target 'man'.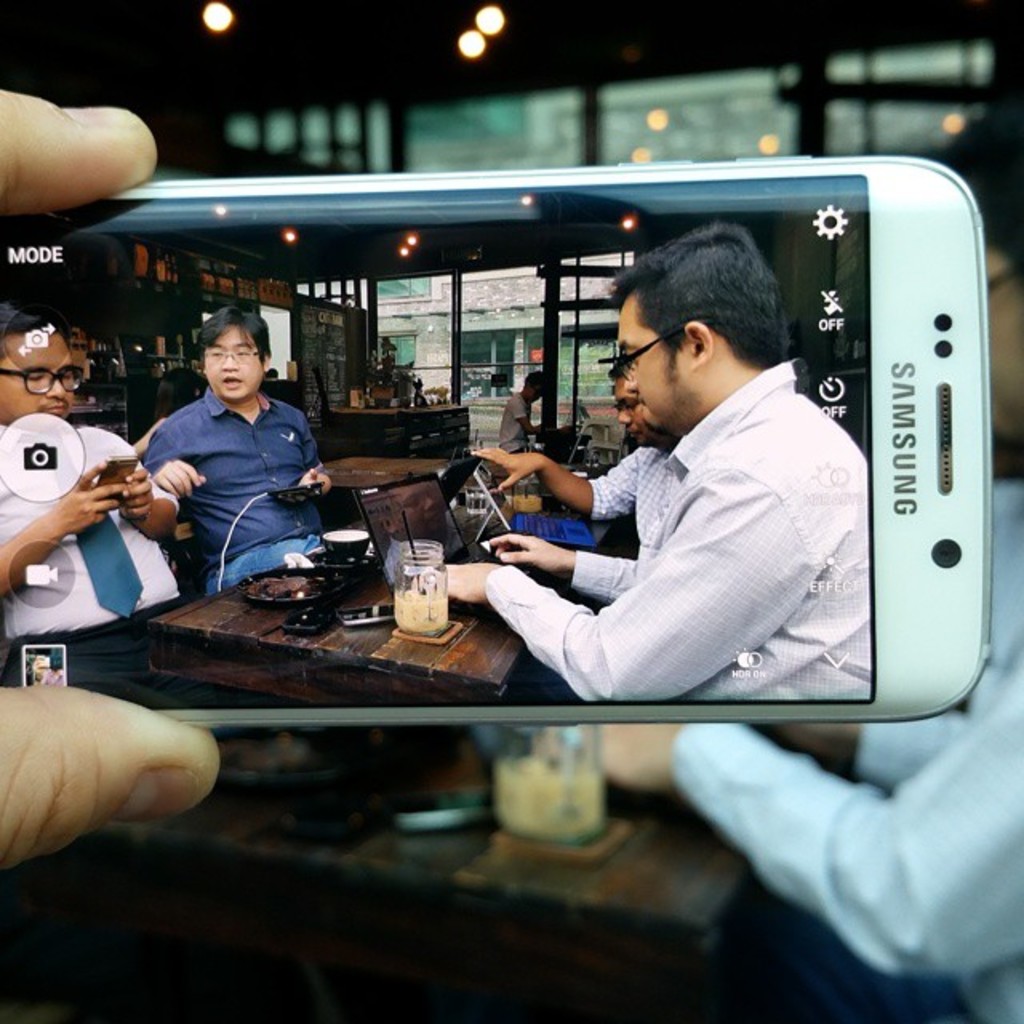
Target region: locate(536, 114, 1022, 1022).
